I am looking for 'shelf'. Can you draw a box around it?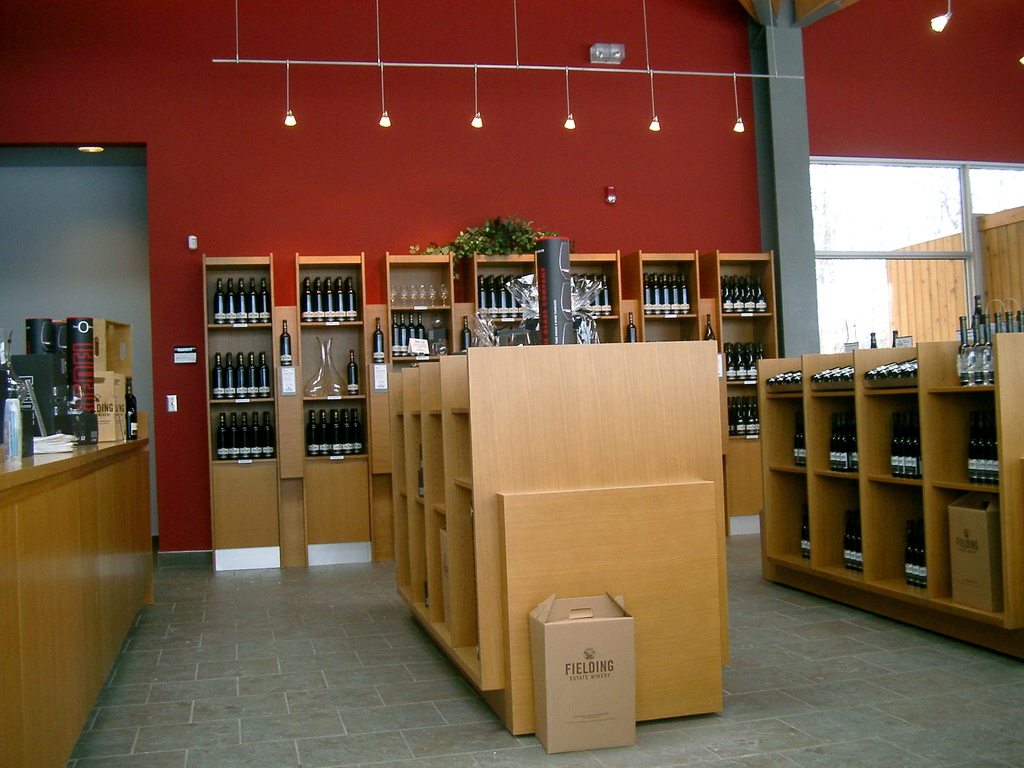
Sure, the bounding box is {"left": 860, "top": 389, "right": 918, "bottom": 482}.
